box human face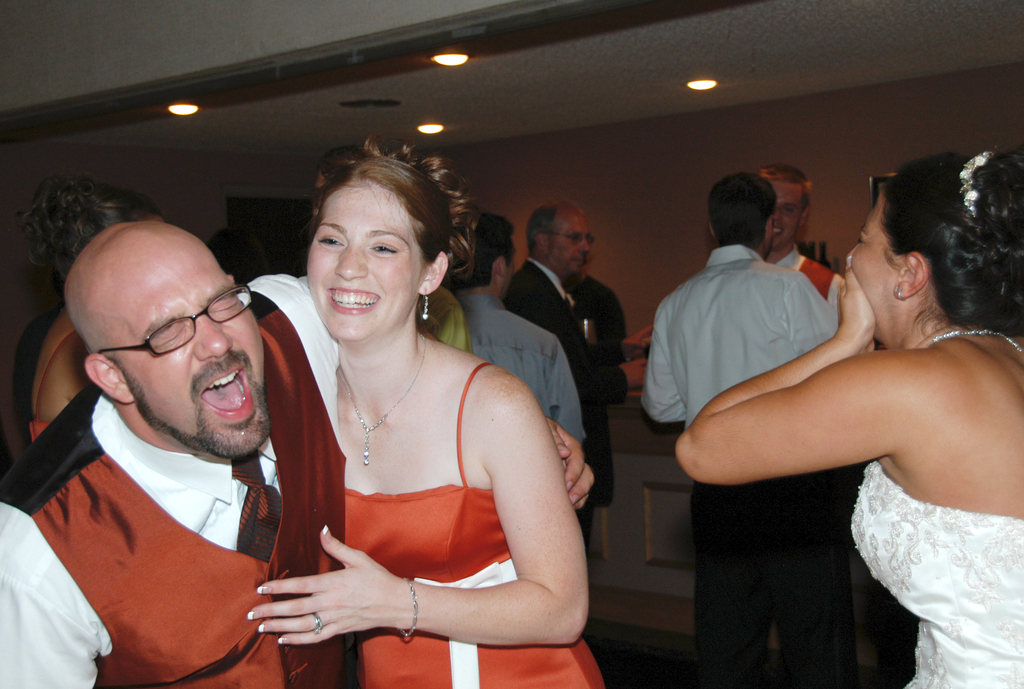
region(552, 213, 590, 278)
